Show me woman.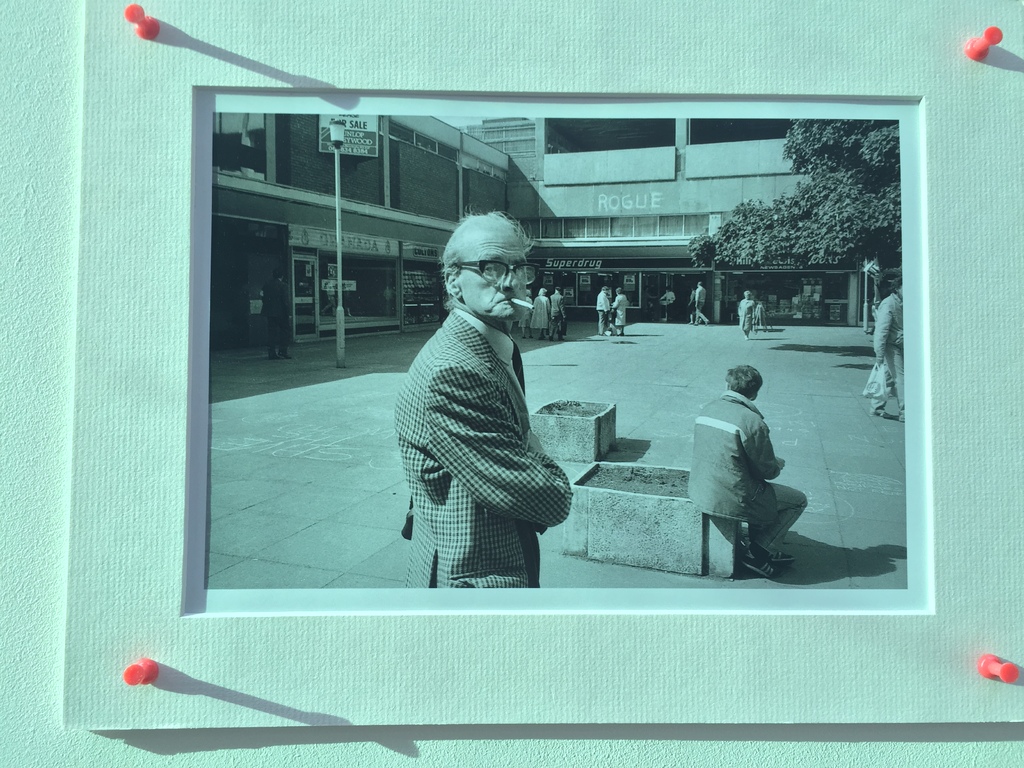
woman is here: bbox(686, 285, 703, 323).
